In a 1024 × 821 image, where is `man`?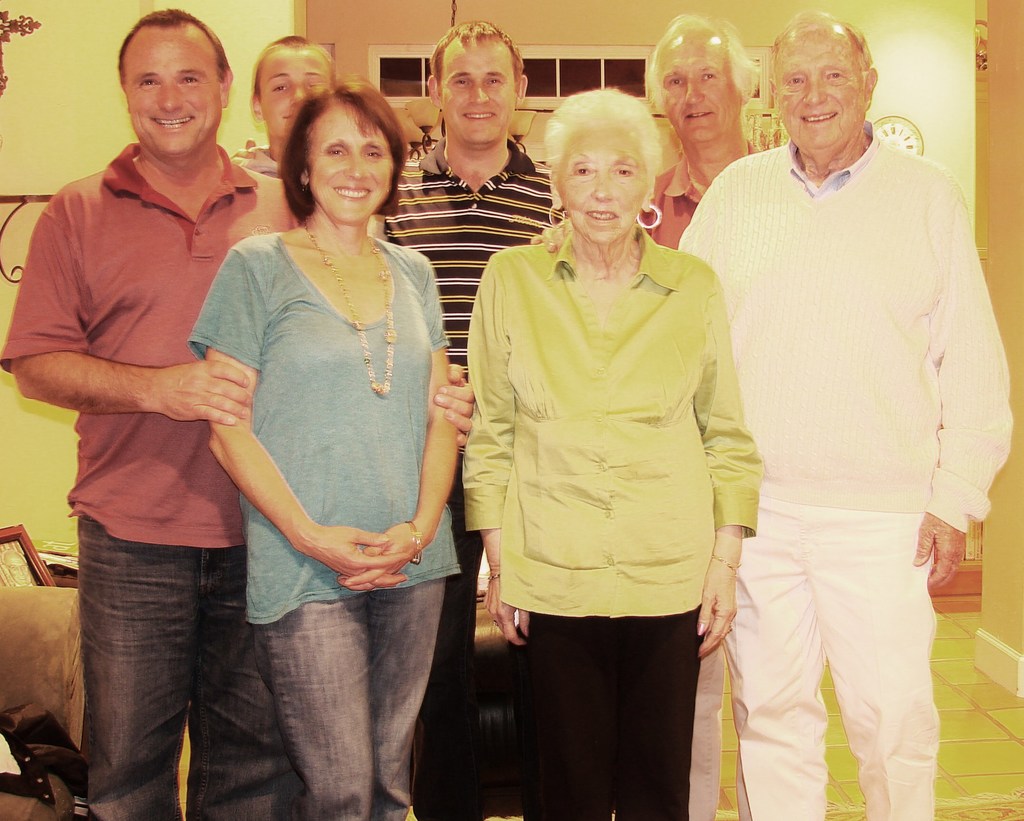
369,27,588,820.
